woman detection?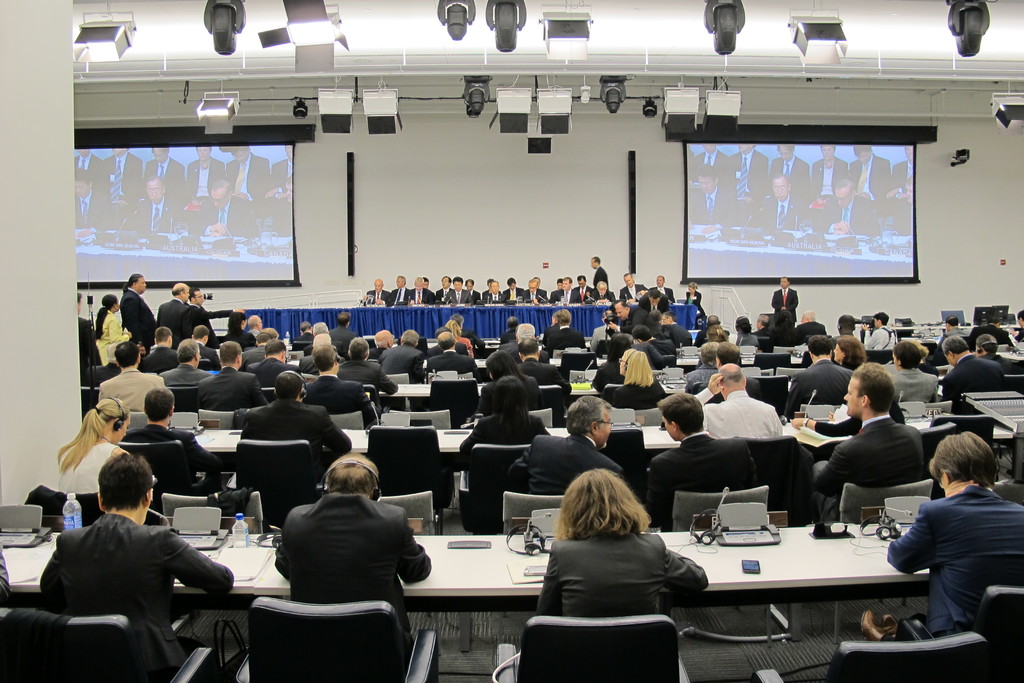
<box>443,313,474,357</box>
